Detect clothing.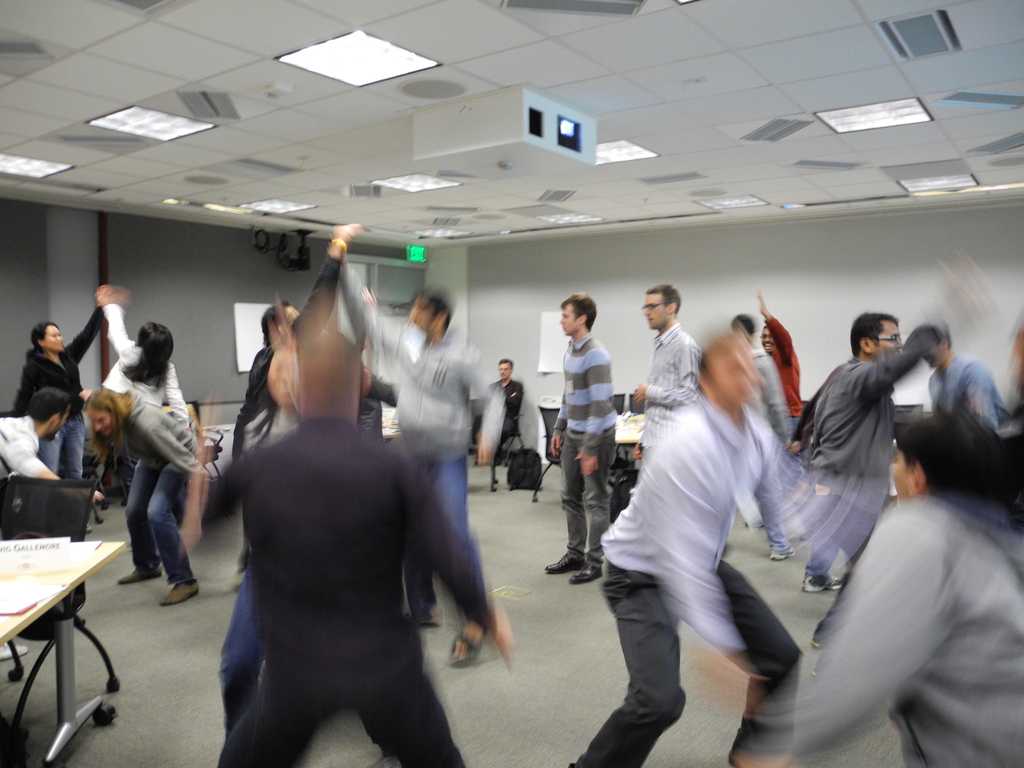
Detected at (10,311,102,471).
